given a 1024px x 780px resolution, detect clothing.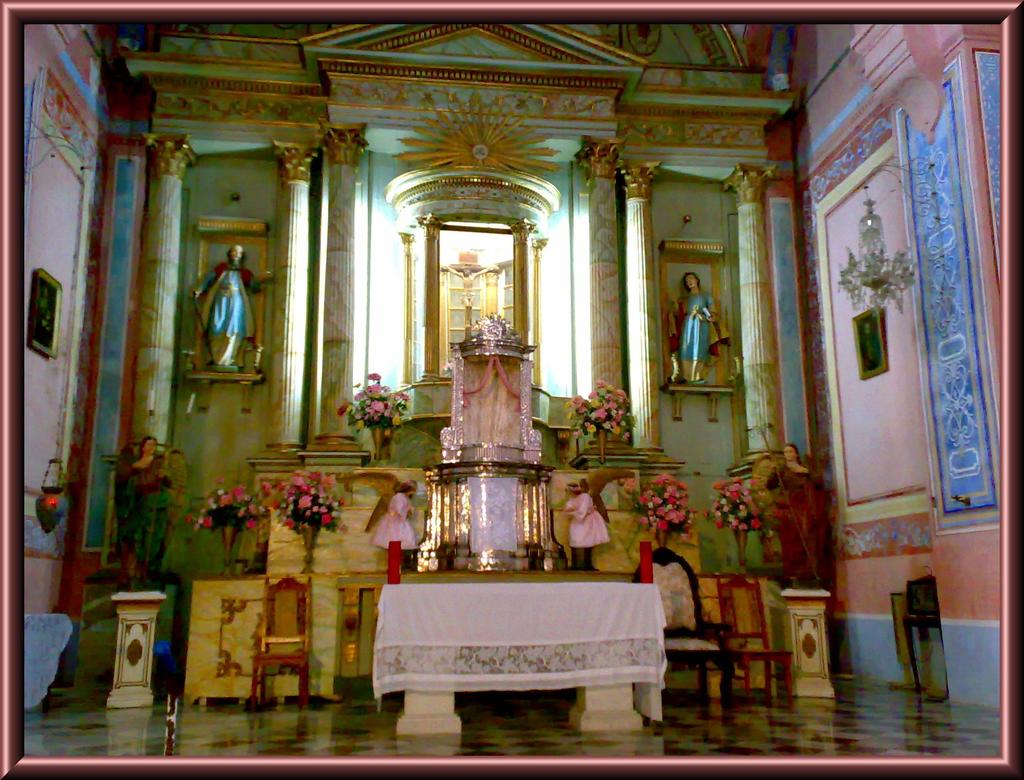
Rect(367, 491, 419, 555).
